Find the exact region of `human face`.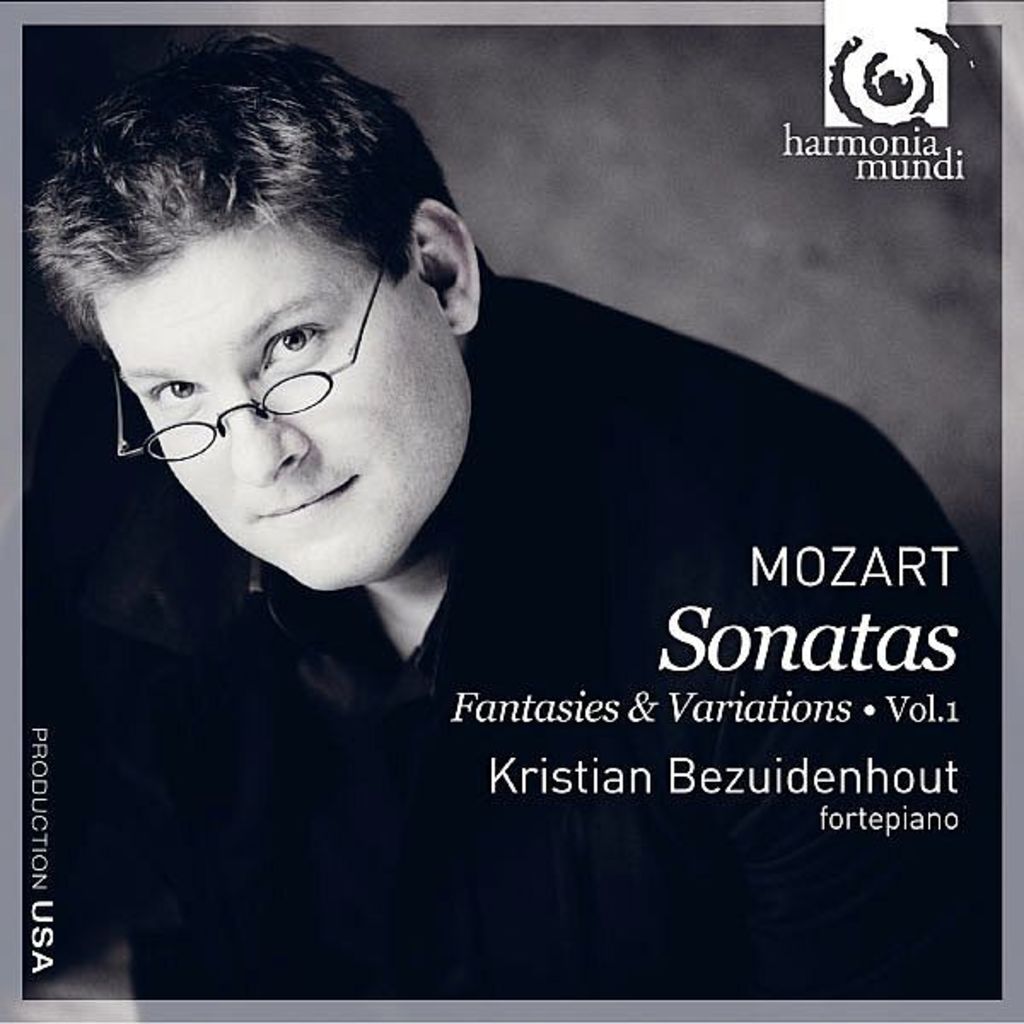
Exact region: detection(92, 210, 474, 596).
